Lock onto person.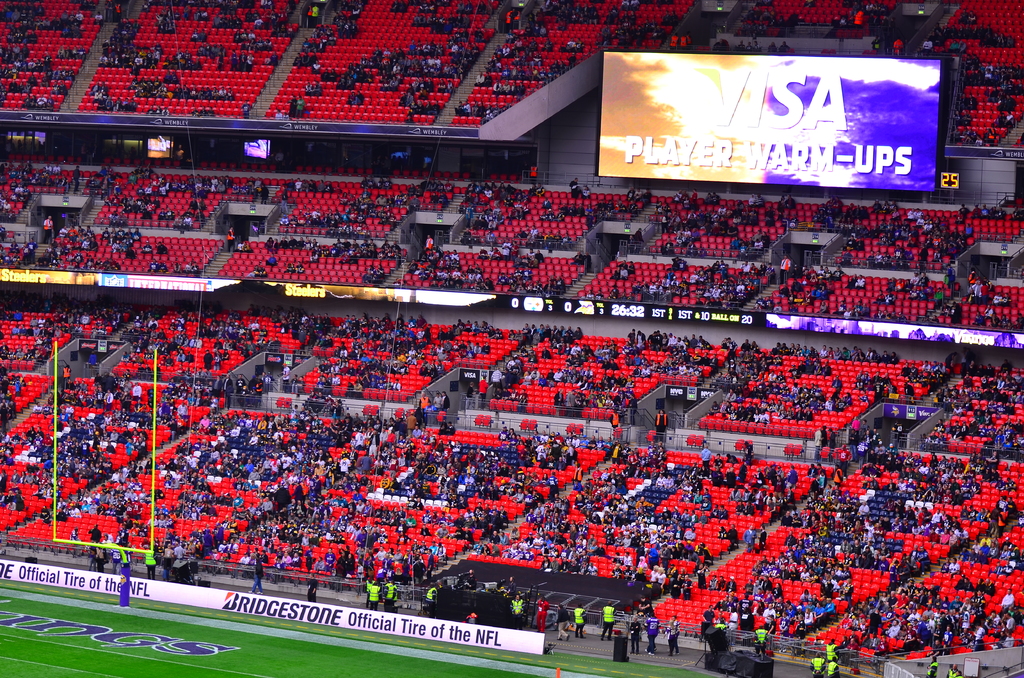
Locked: rect(552, 601, 570, 643).
